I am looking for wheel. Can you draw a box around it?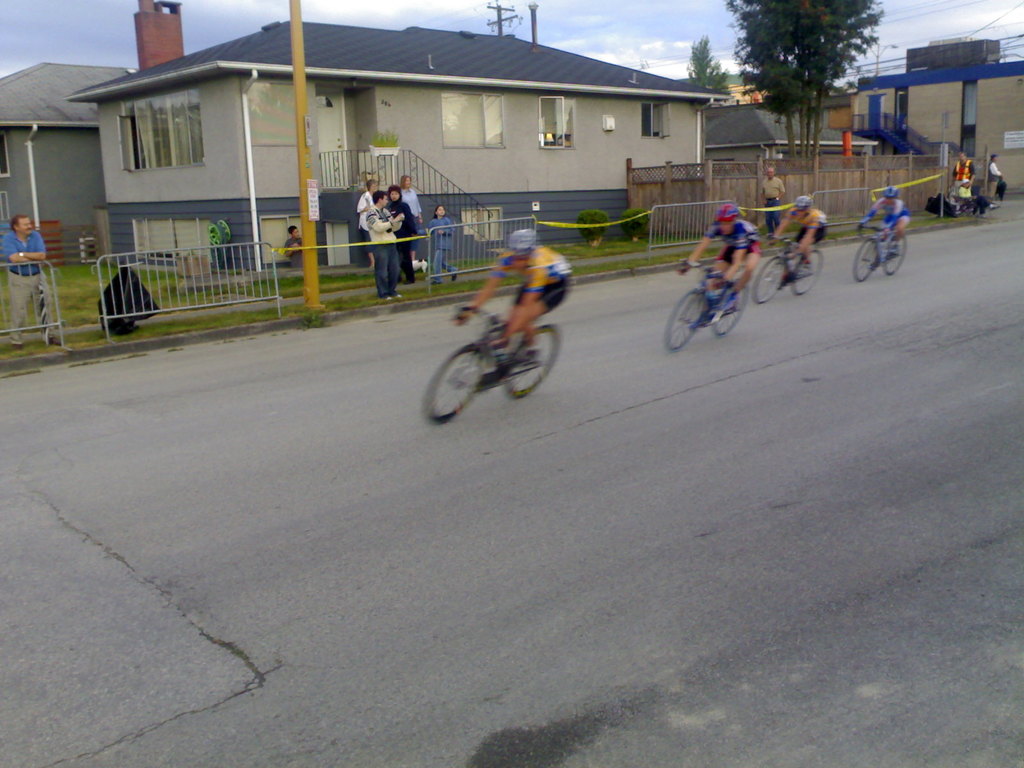
Sure, the bounding box is (715,286,748,338).
